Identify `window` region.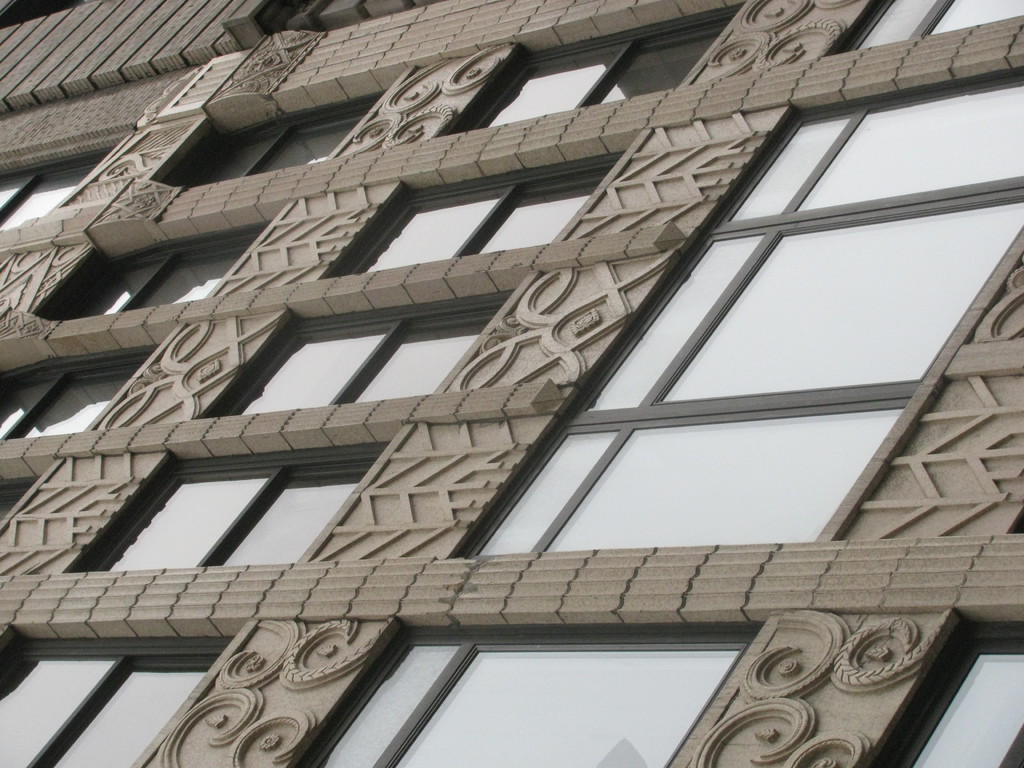
Region: bbox=[0, 142, 120, 227].
